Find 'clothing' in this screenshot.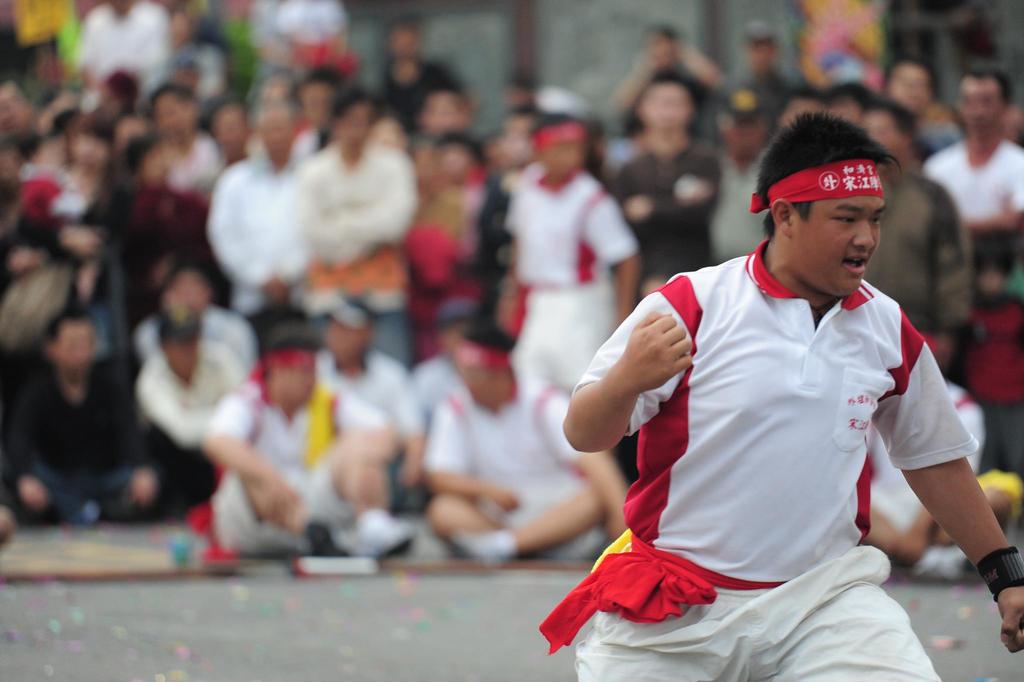
The bounding box for 'clothing' is l=858, t=162, r=971, b=358.
